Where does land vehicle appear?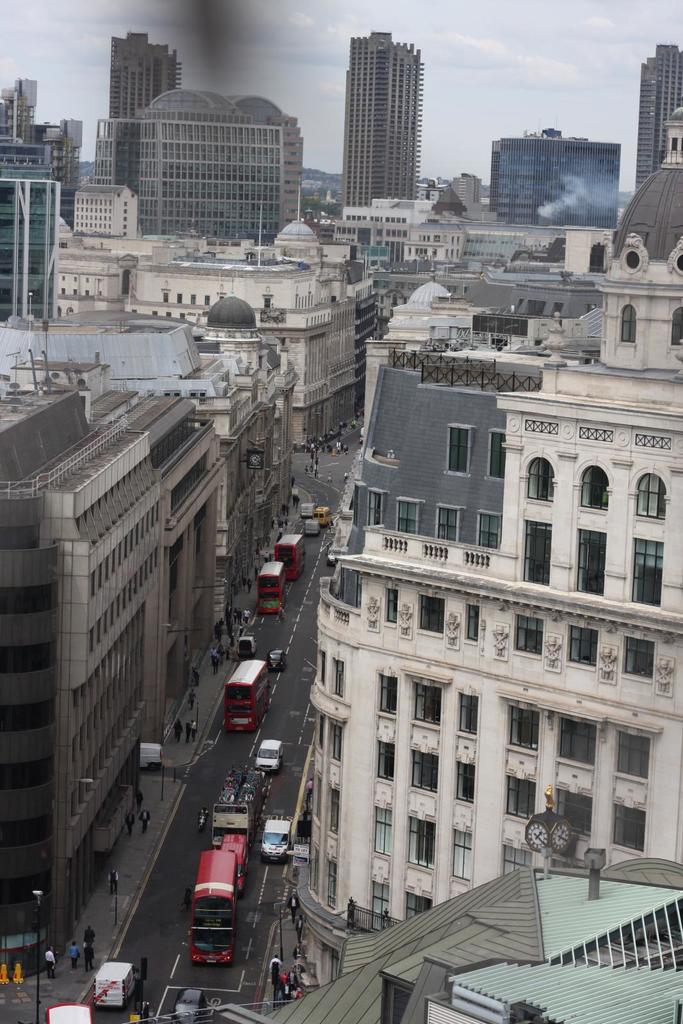
Appears at pyautogui.locateOnScreen(278, 532, 305, 578).
